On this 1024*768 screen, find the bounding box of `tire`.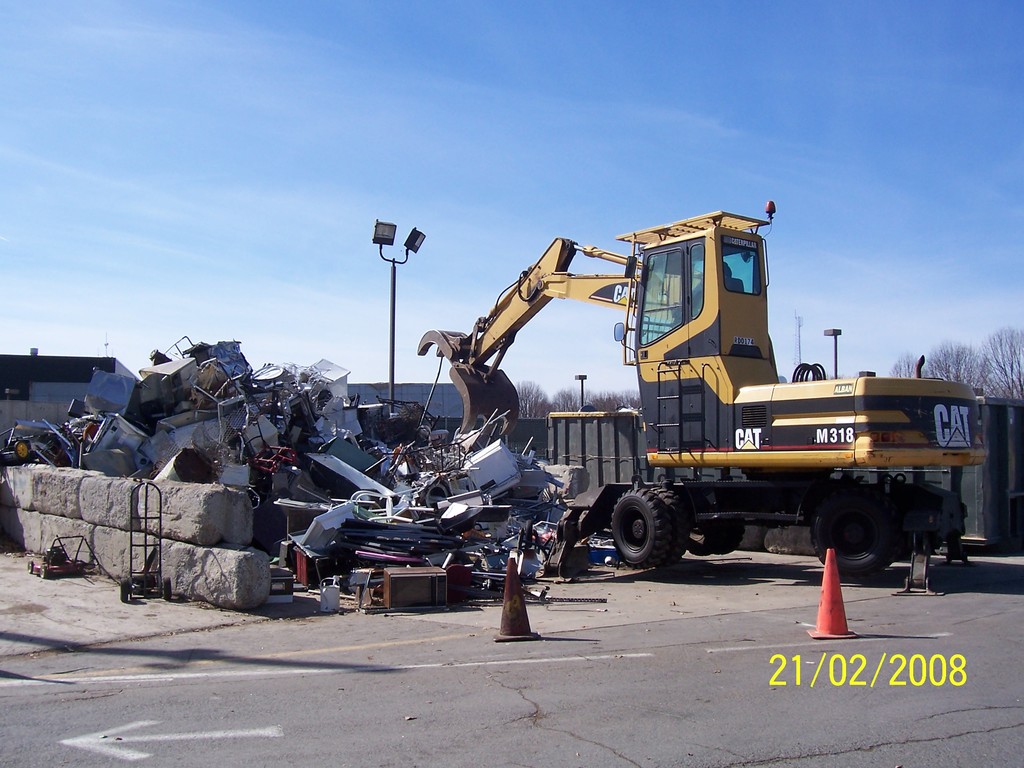
Bounding box: 650/484/686/563.
